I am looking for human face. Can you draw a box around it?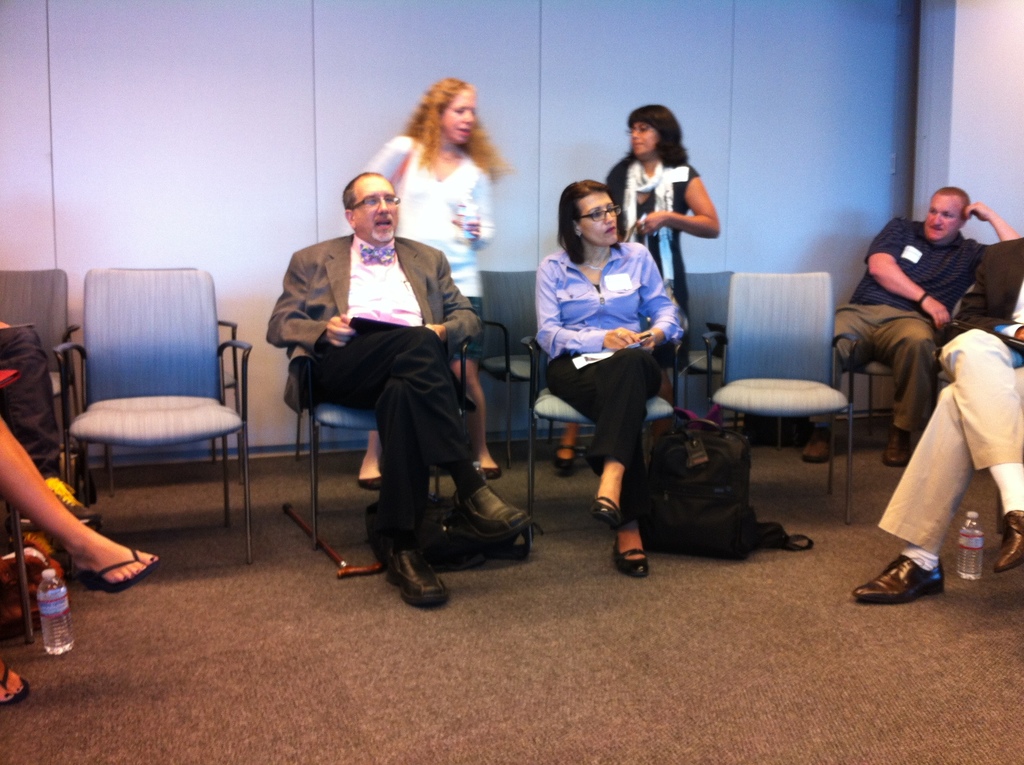
Sure, the bounding box is (930, 192, 967, 238).
